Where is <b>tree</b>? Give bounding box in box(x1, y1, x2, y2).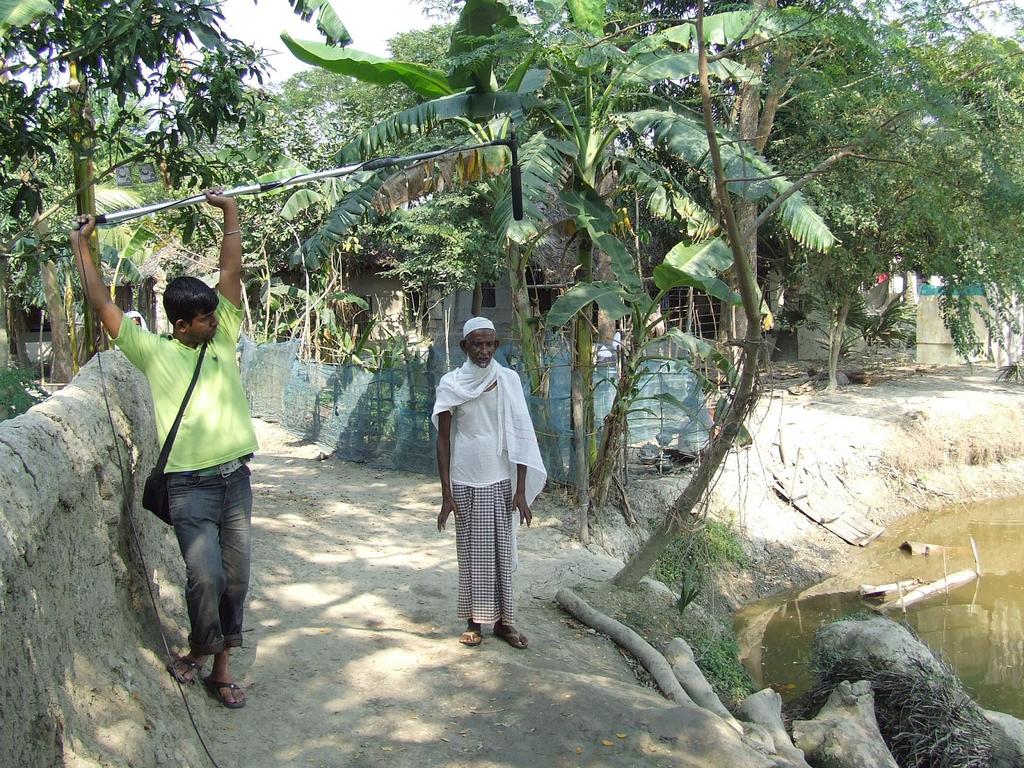
box(607, 0, 770, 584).
